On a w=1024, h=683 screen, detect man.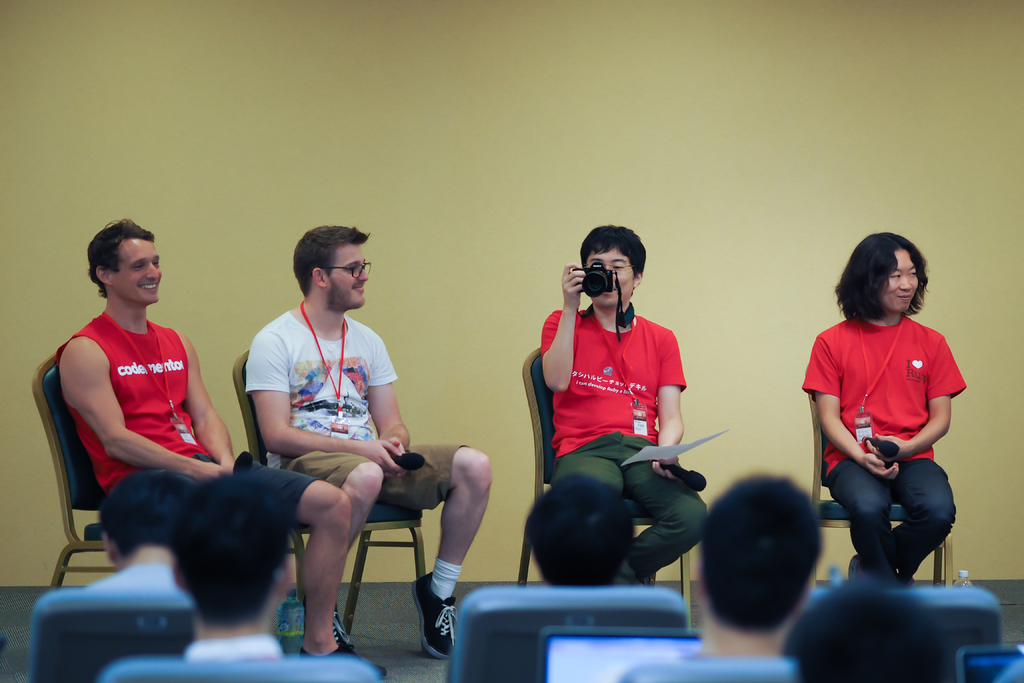
x1=519 y1=242 x2=724 y2=603.
